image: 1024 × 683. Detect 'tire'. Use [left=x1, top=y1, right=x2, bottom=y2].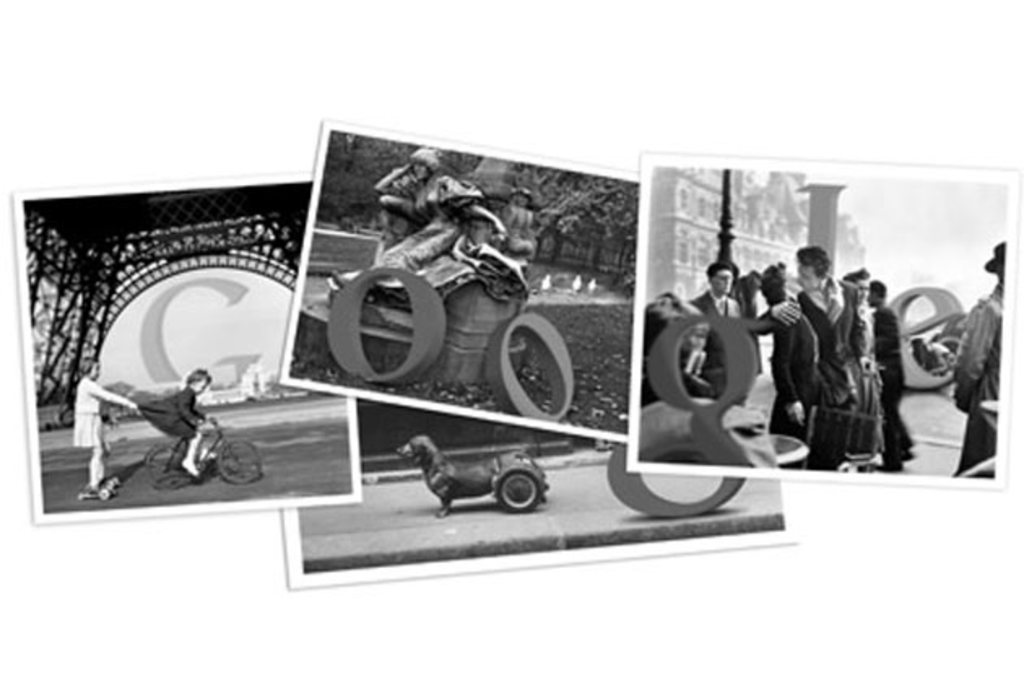
[left=148, top=442, right=185, bottom=488].
